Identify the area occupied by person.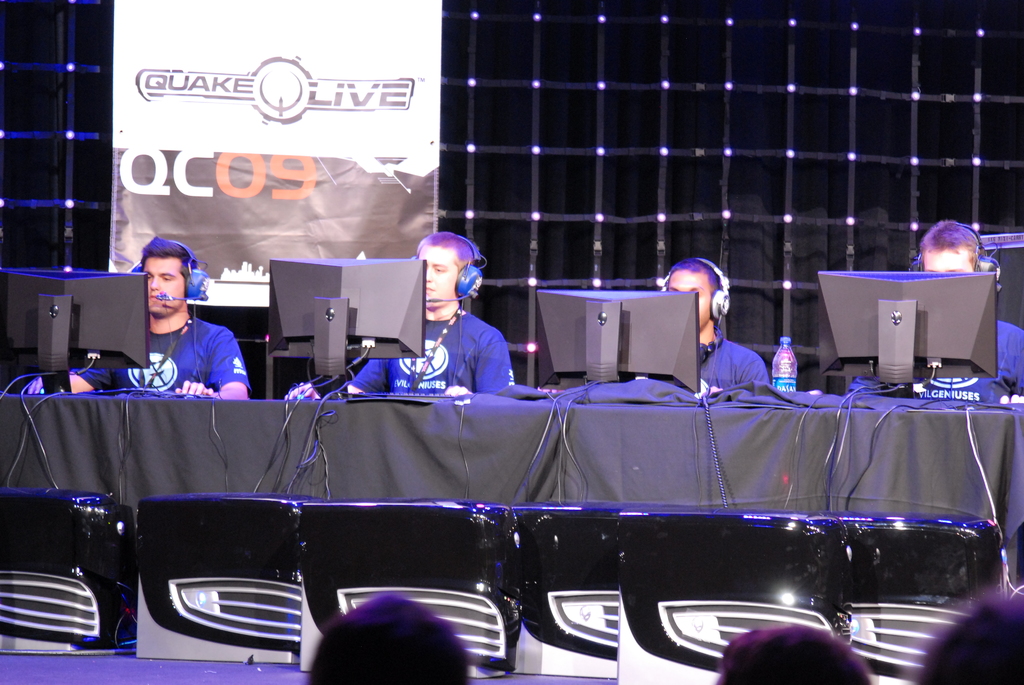
Area: rect(280, 228, 515, 400).
